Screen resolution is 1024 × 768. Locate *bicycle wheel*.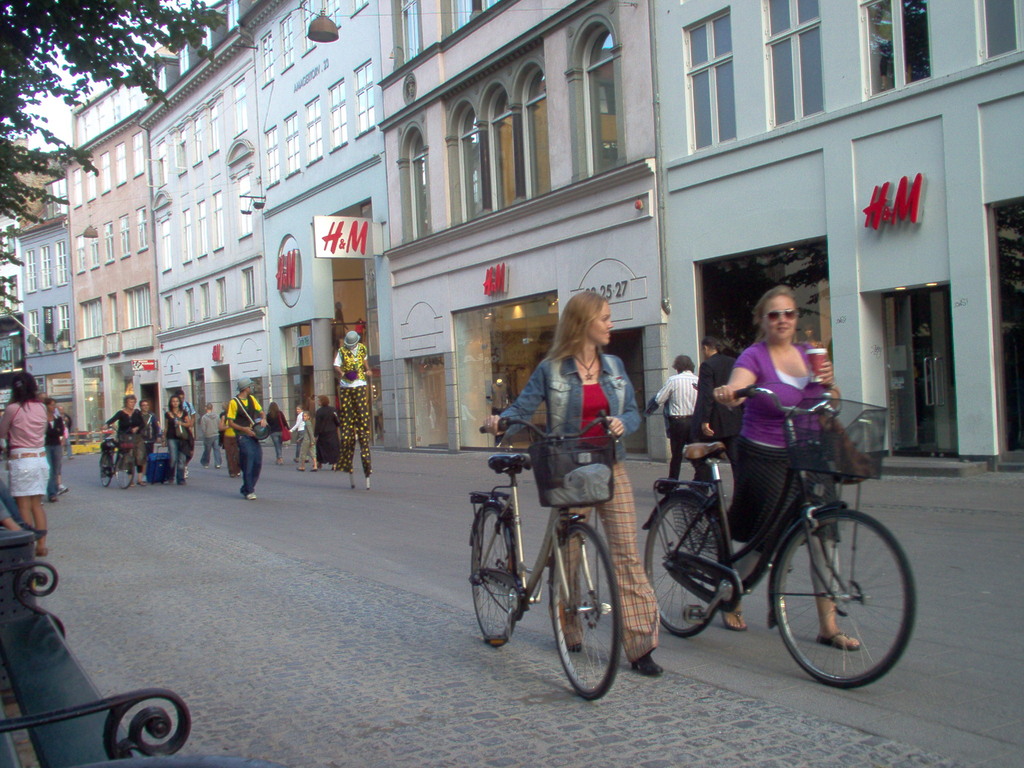
detection(99, 450, 113, 486).
